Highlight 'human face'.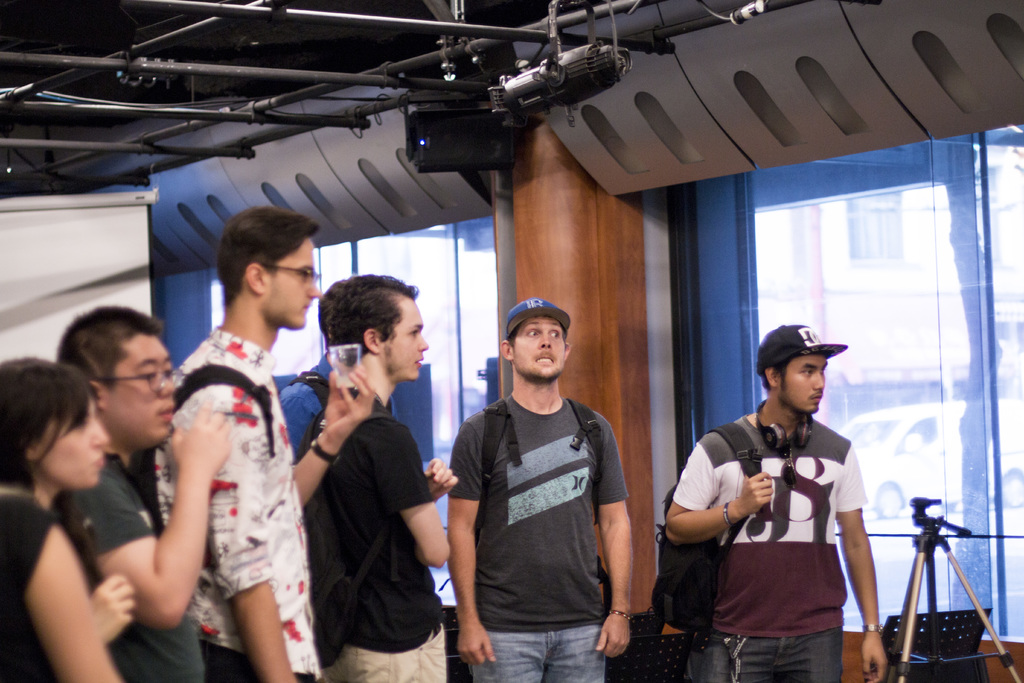
Highlighted region: 43:395:99:487.
